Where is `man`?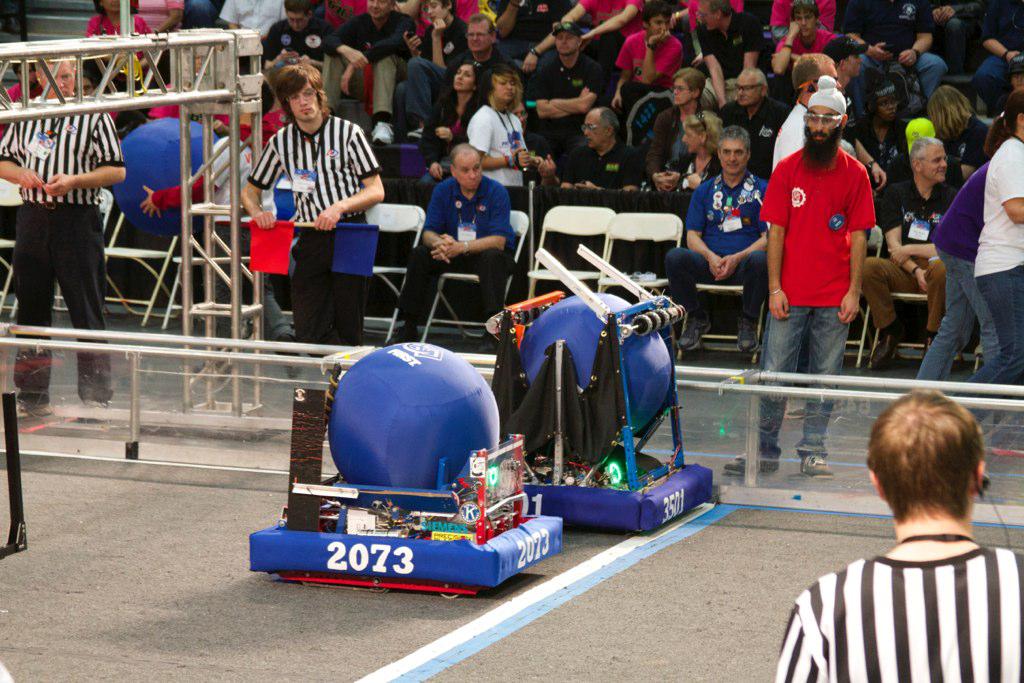
pyautogui.locateOnScreen(759, 375, 1023, 682).
